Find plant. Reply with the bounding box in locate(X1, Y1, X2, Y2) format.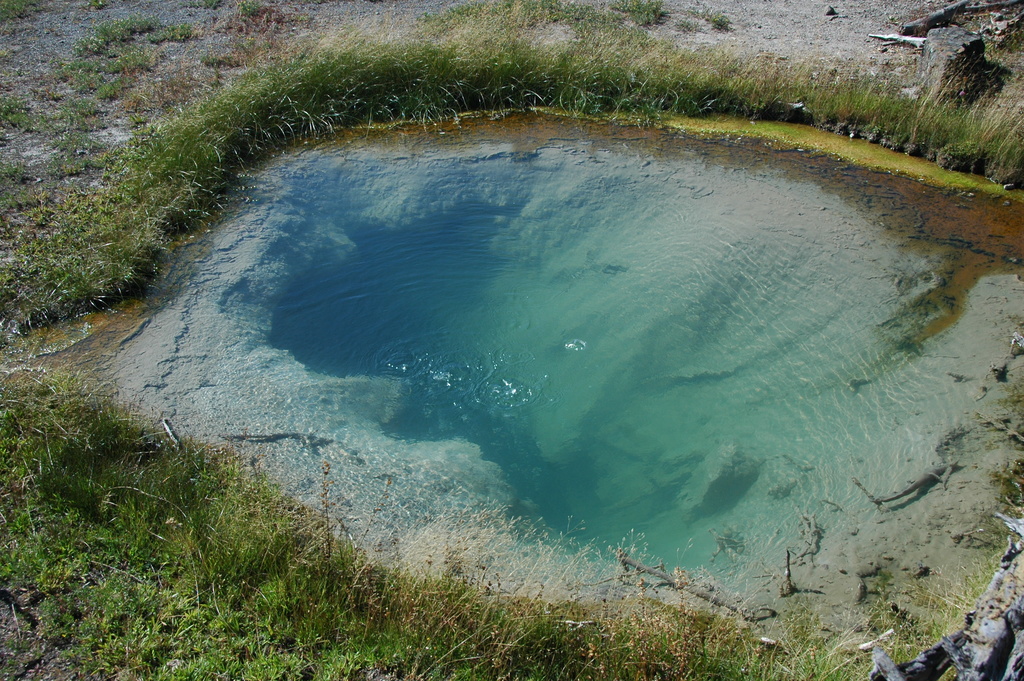
locate(0, 345, 1023, 679).
